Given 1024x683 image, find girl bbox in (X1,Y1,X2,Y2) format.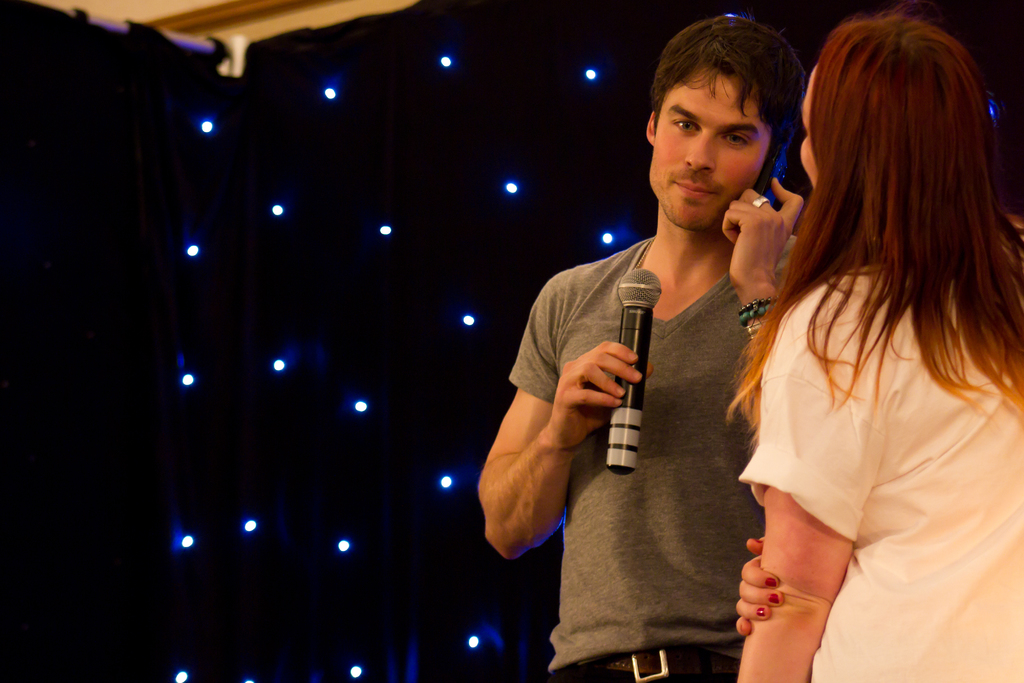
(721,6,1023,682).
